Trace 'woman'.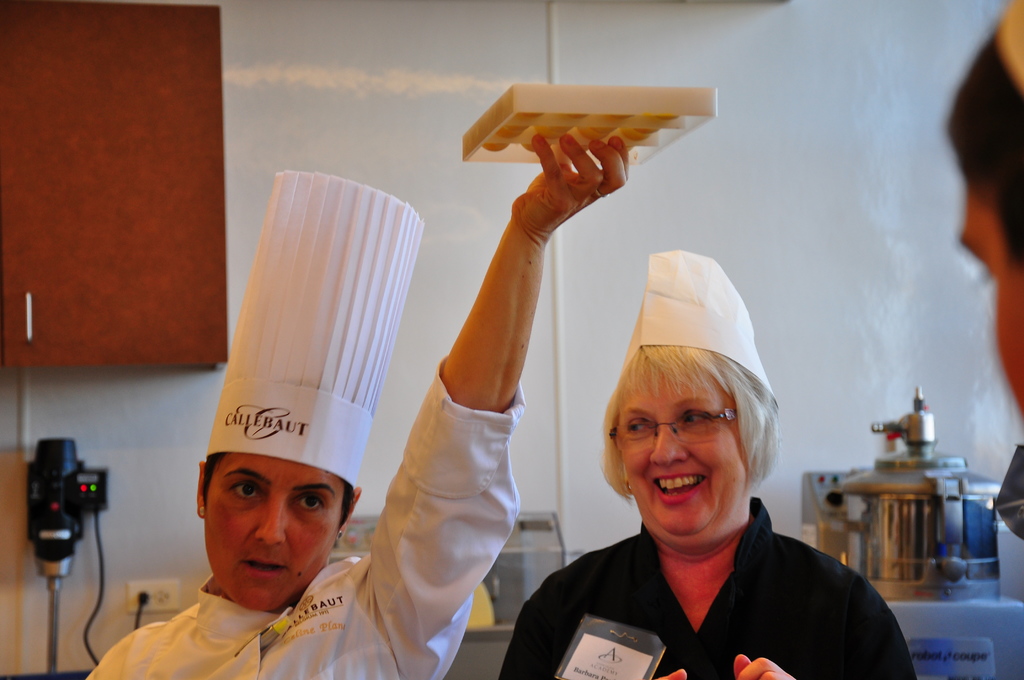
Traced to bbox(499, 247, 915, 679).
